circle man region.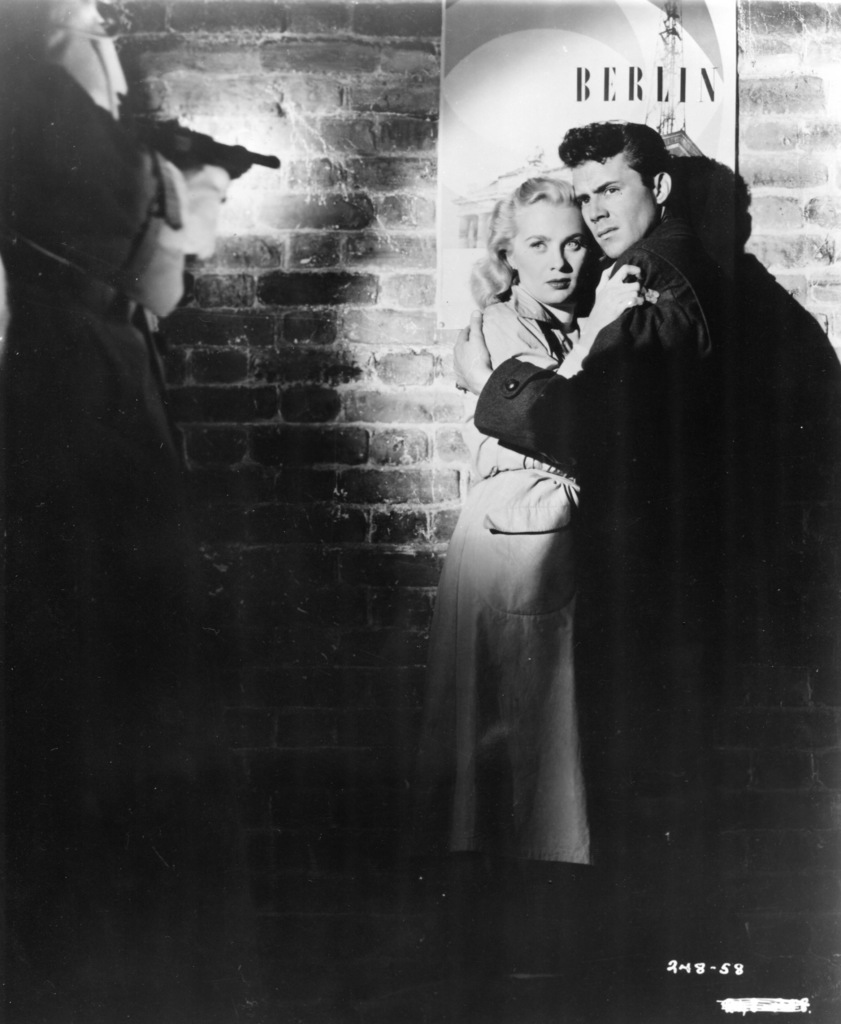
Region: 0:0:234:1023.
